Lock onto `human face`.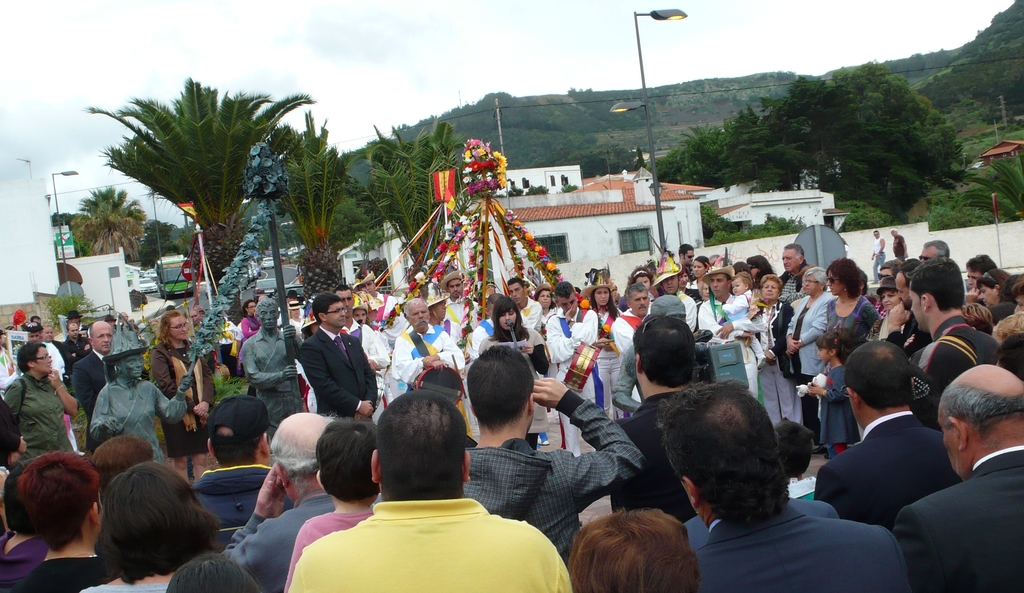
Locked: <bbox>781, 249, 796, 273</bbox>.
